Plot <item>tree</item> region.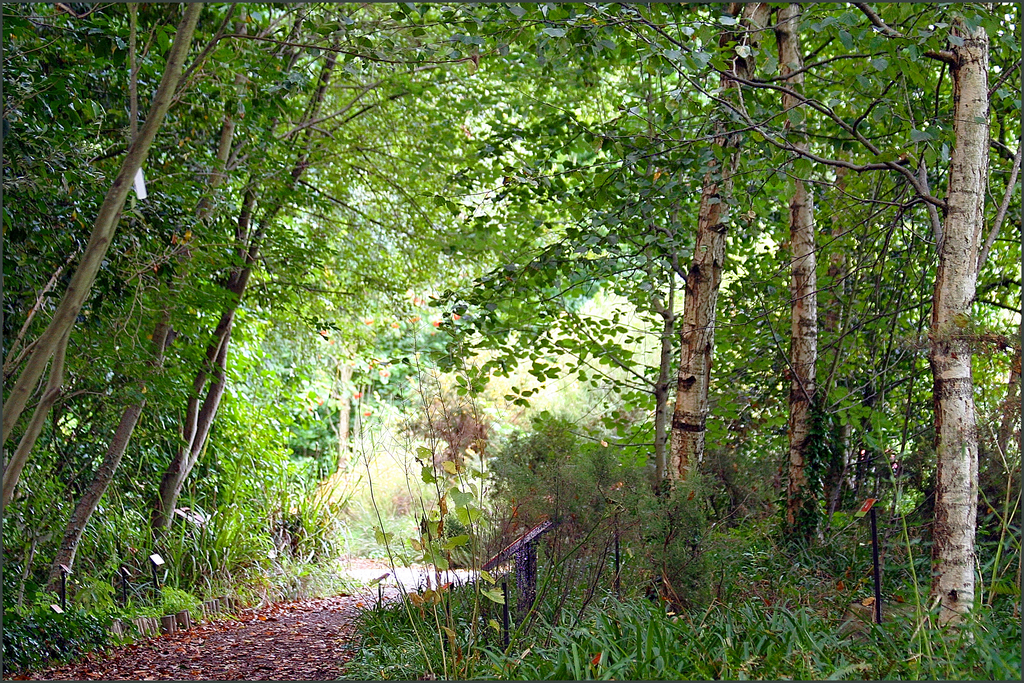
Plotted at <bbox>78, 0, 378, 553</bbox>.
